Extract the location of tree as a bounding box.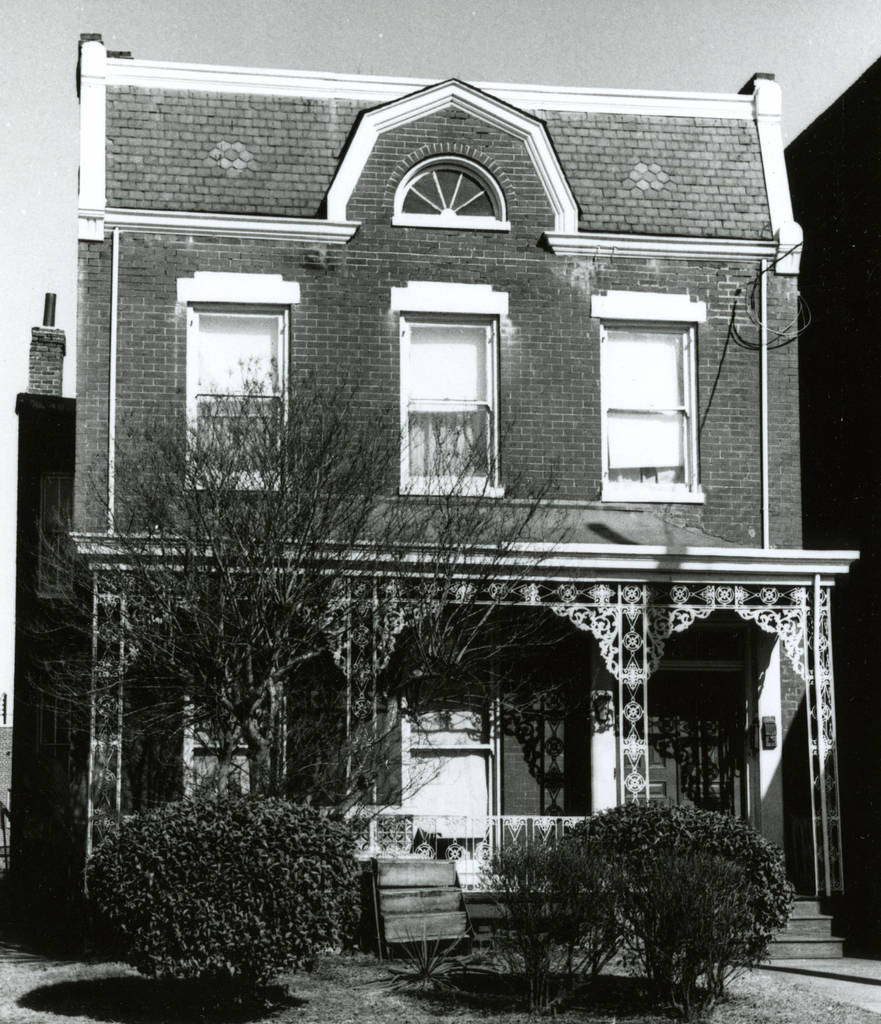
crop(20, 349, 606, 989).
